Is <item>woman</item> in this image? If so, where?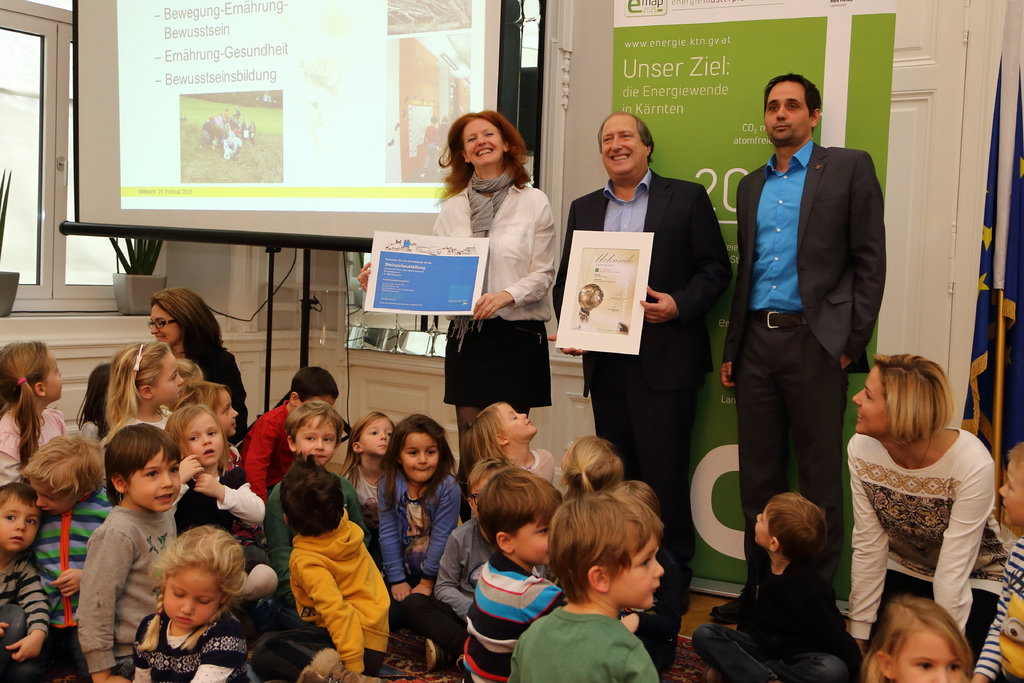
Yes, at box(846, 350, 1010, 674).
